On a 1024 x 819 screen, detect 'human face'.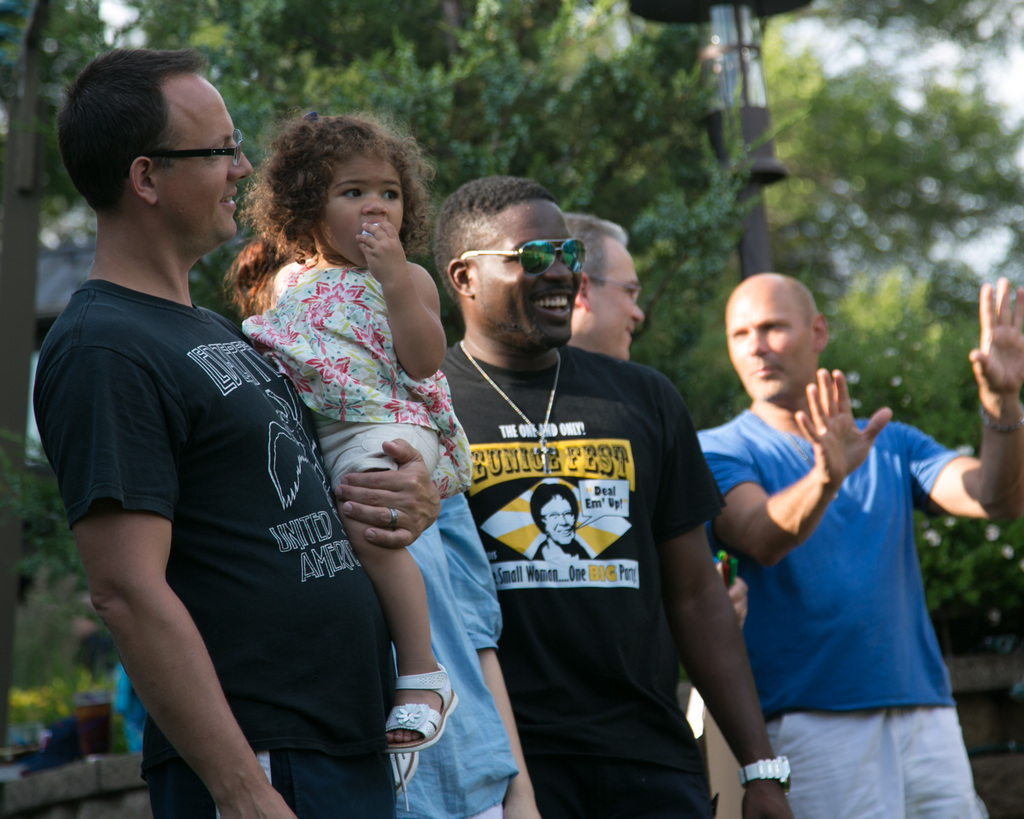
left=588, top=243, right=645, bottom=356.
